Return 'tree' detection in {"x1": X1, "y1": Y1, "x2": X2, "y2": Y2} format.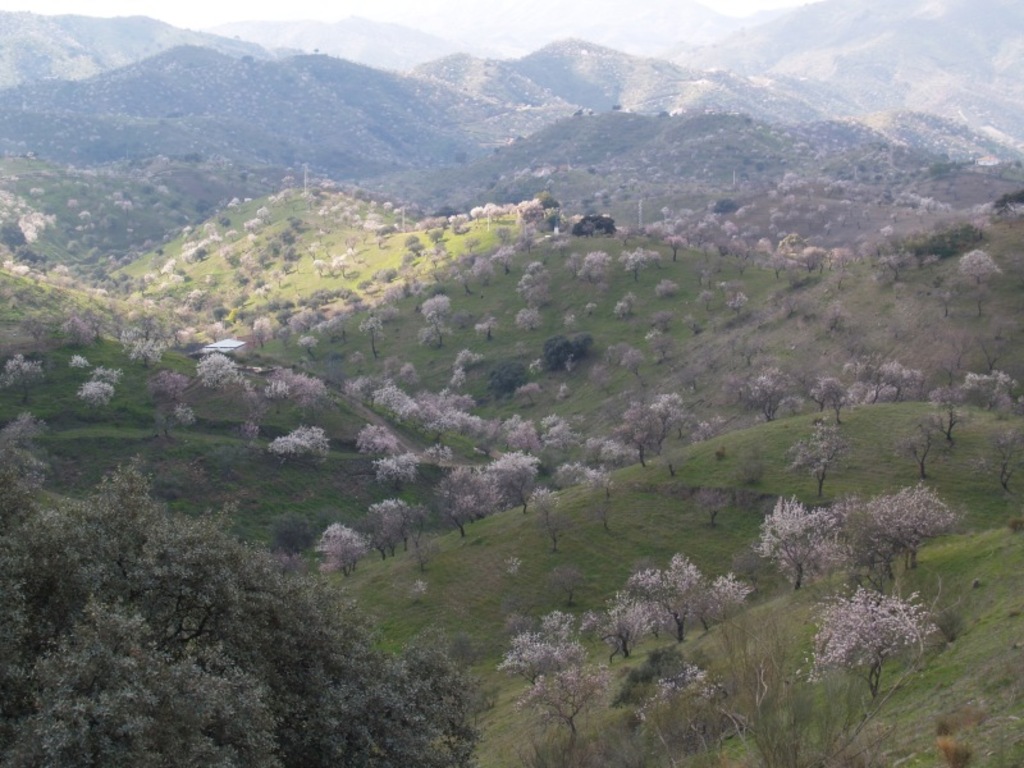
{"x1": 362, "y1": 316, "x2": 378, "y2": 357}.
